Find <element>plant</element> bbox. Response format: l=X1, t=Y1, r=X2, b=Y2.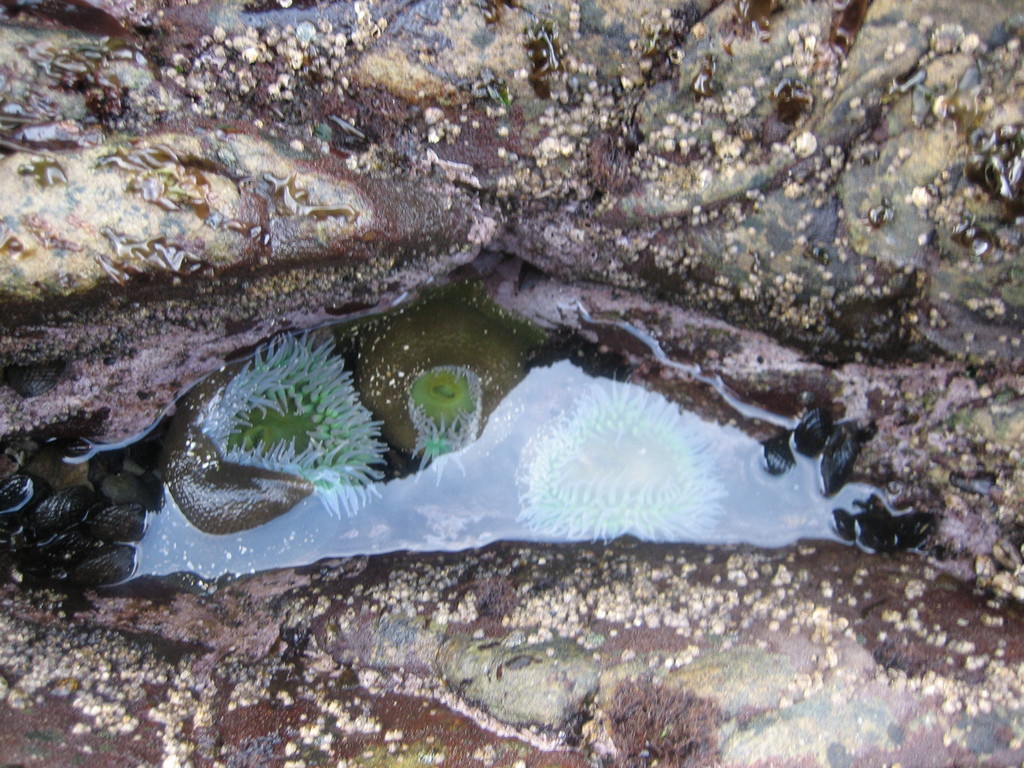
l=501, t=380, r=734, b=533.
